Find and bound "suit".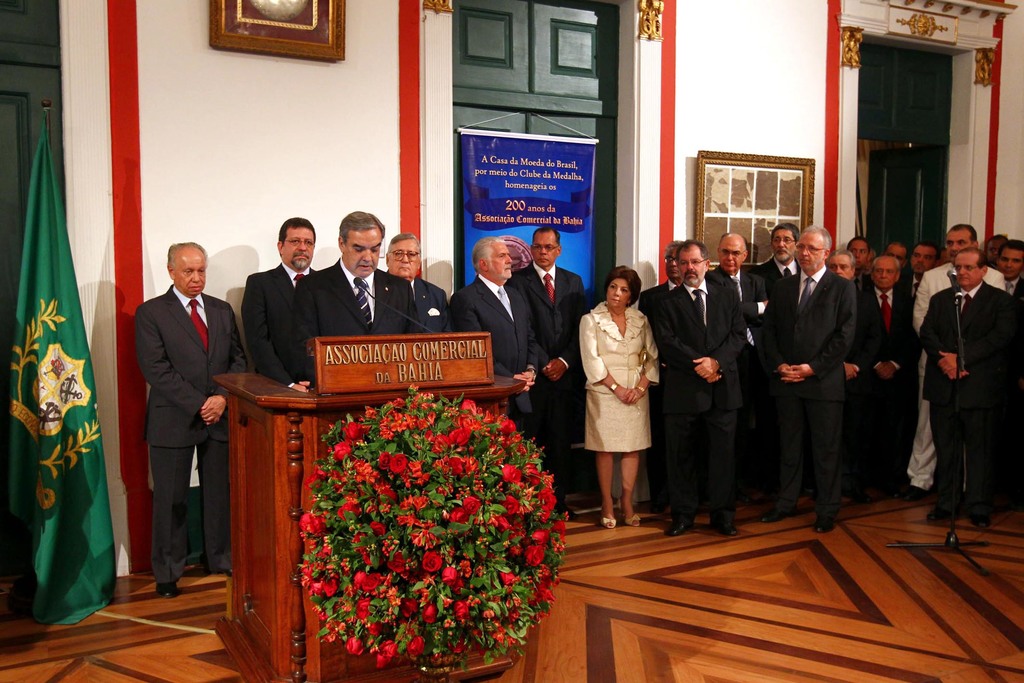
Bound: 849, 274, 917, 472.
